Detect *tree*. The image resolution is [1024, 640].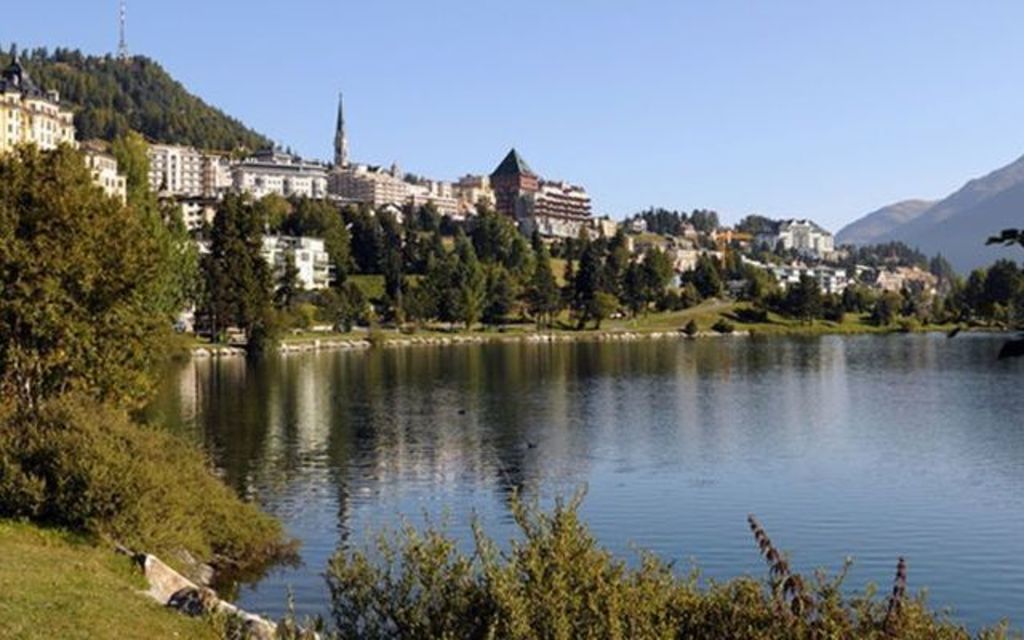
565, 235, 602, 331.
